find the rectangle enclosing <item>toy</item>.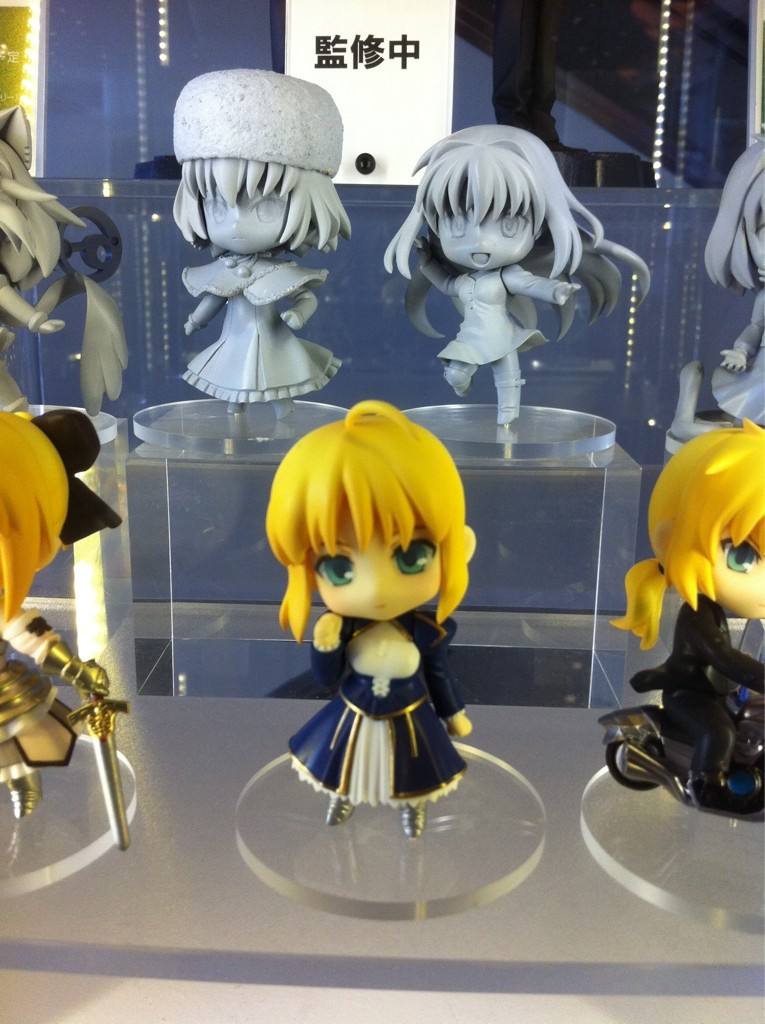
bbox(146, 97, 362, 416).
